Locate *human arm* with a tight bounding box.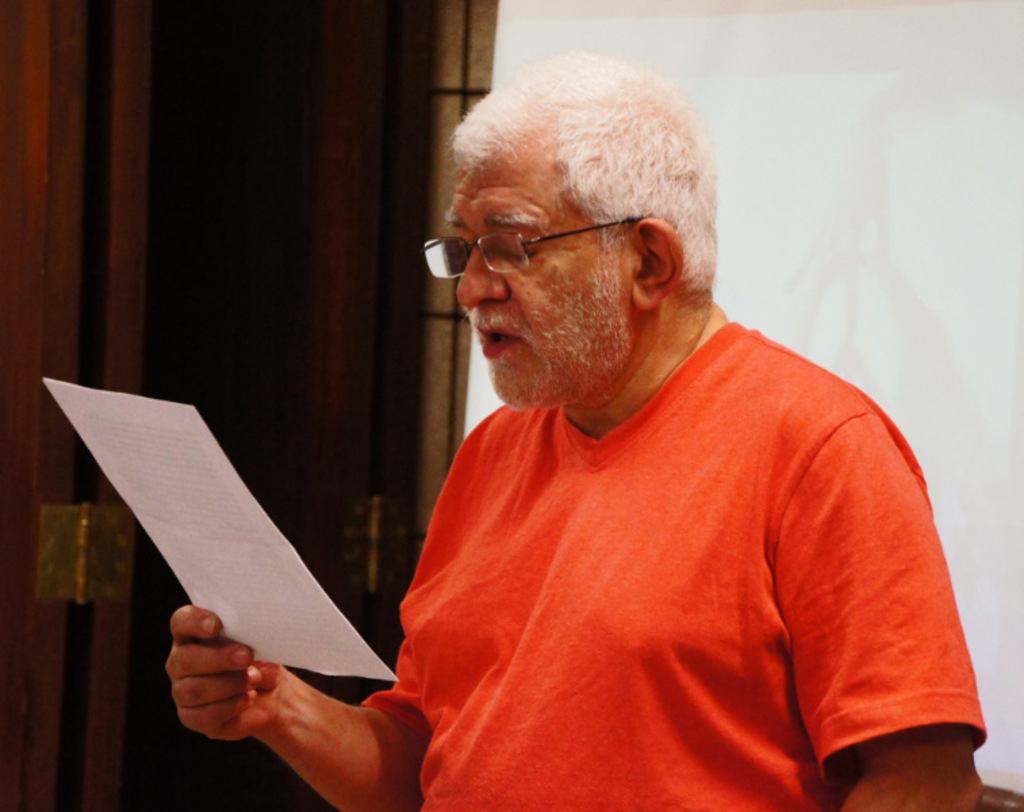
{"left": 758, "top": 407, "right": 987, "bottom": 811}.
